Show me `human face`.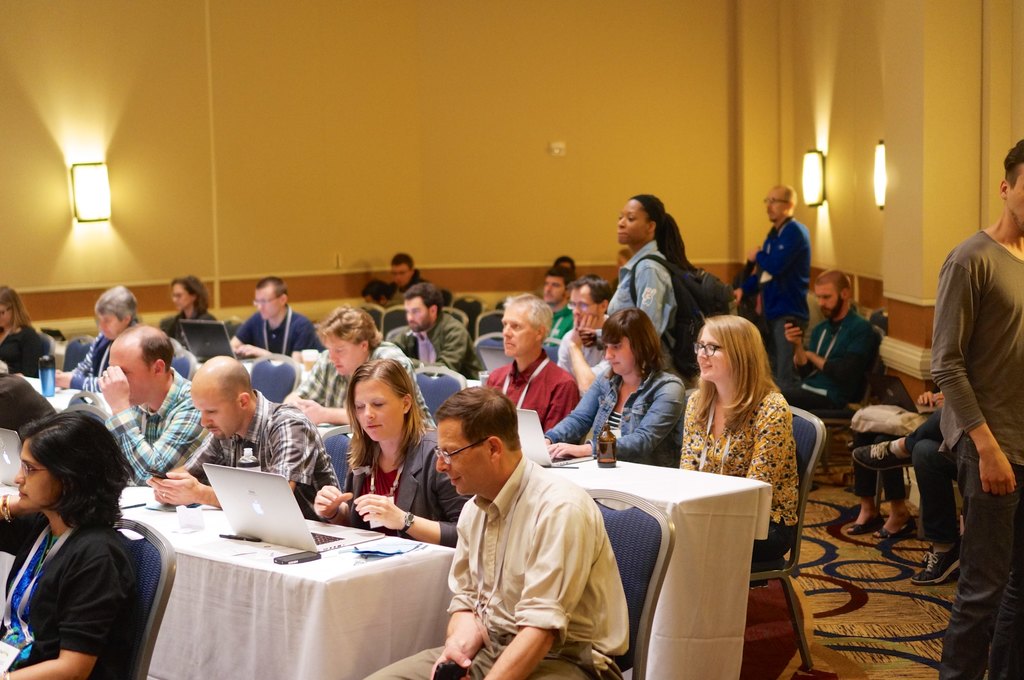
`human face` is here: [left=10, top=437, right=52, bottom=510].
